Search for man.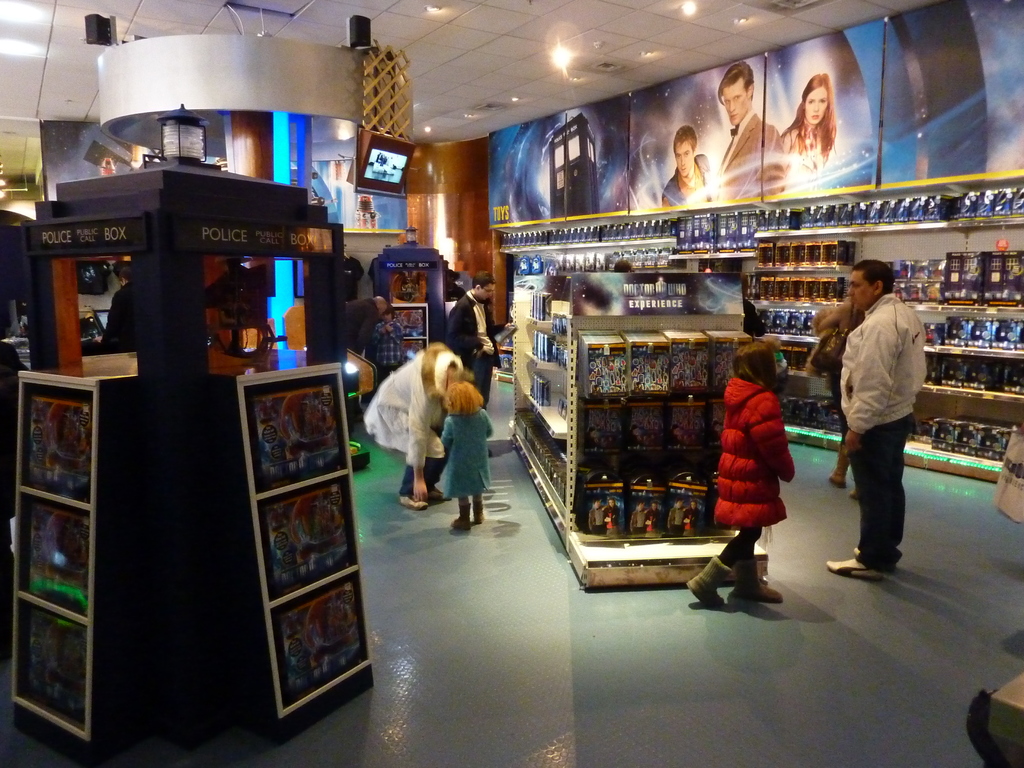
Found at (340,294,392,356).
